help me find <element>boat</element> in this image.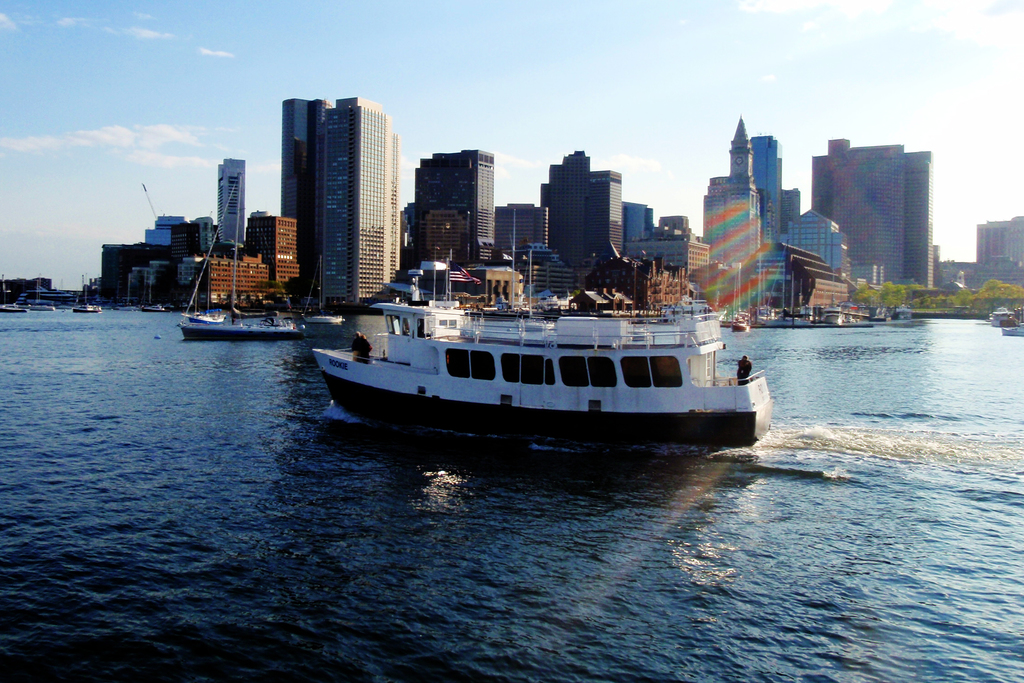
Found it: {"x1": 180, "y1": 172, "x2": 298, "y2": 339}.
